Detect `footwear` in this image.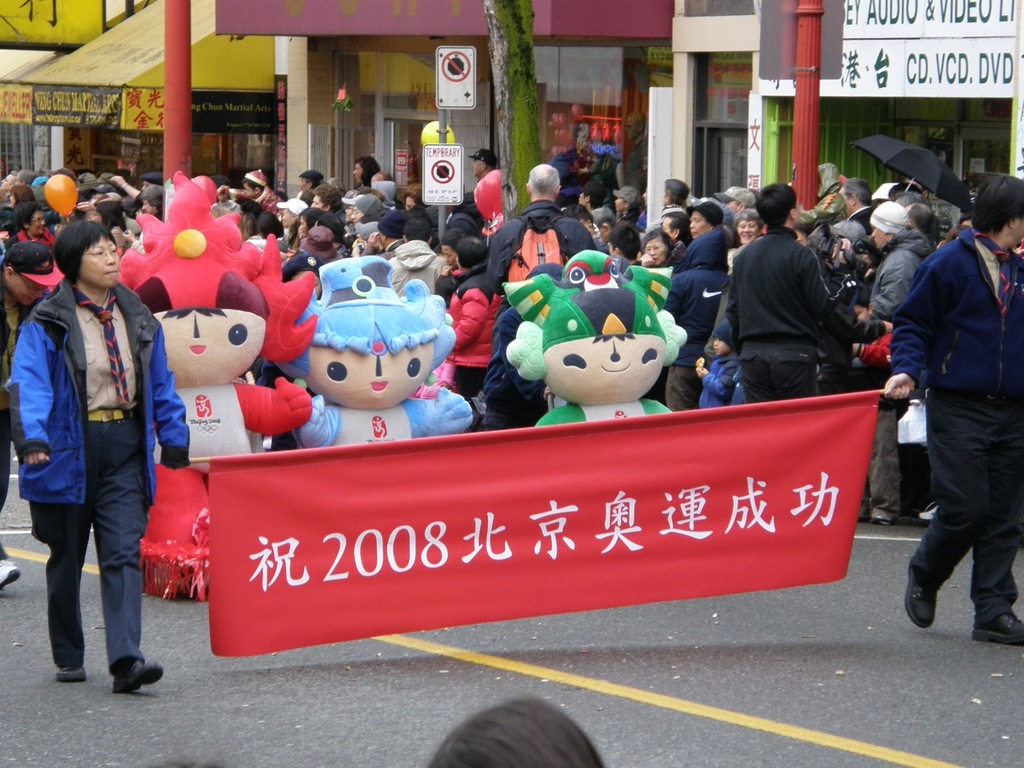
Detection: bbox=(870, 520, 890, 530).
